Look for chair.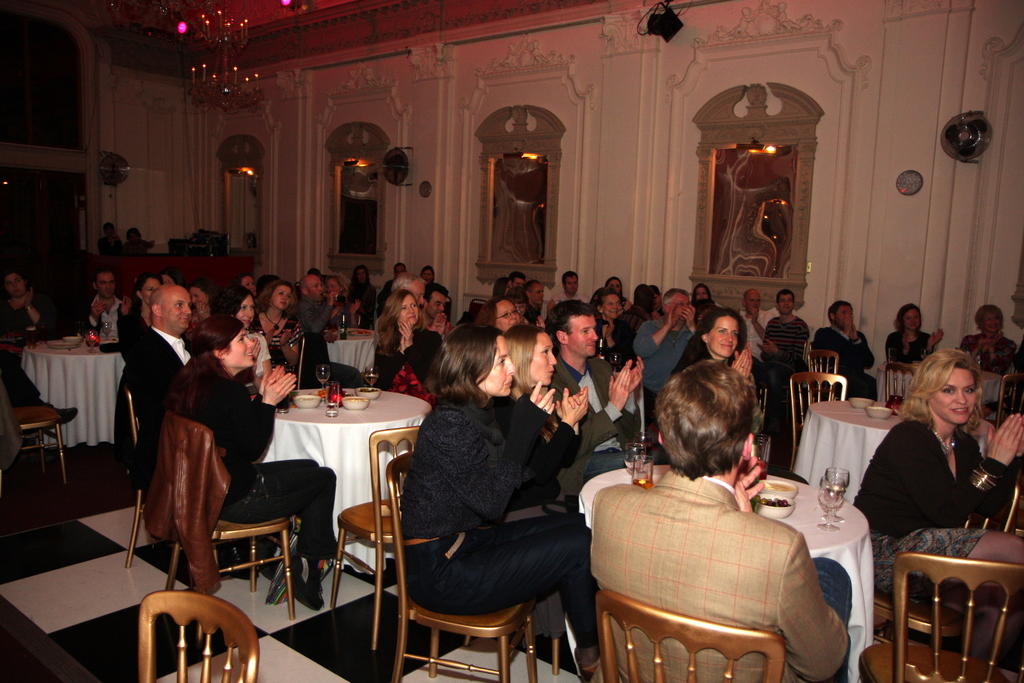
Found: Rect(993, 374, 1023, 434).
